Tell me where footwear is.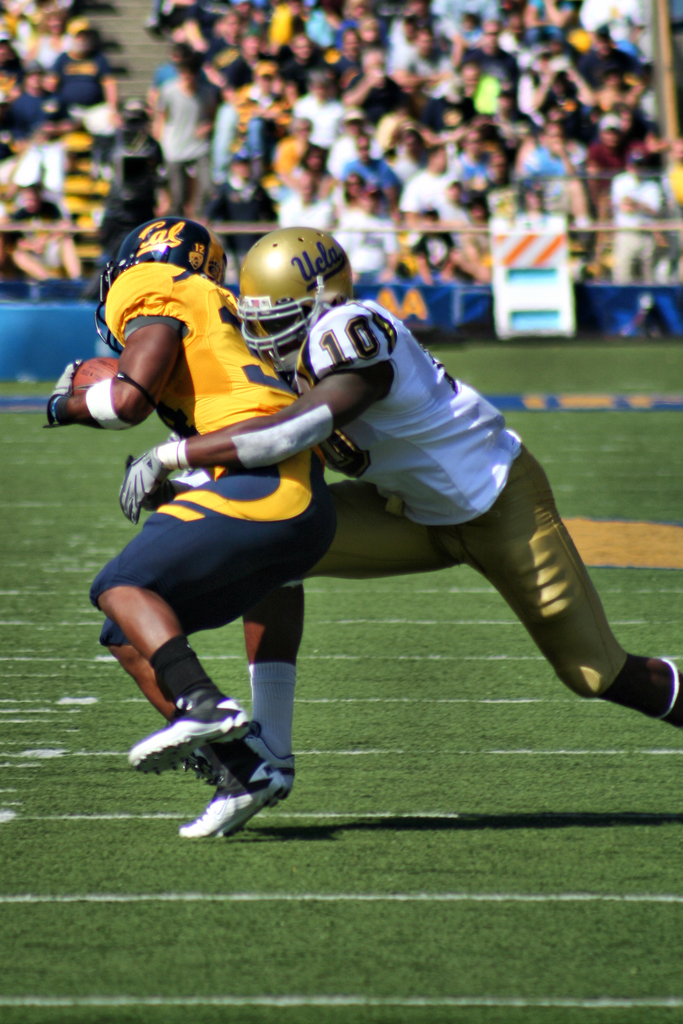
footwear is at <region>172, 736, 286, 844</region>.
